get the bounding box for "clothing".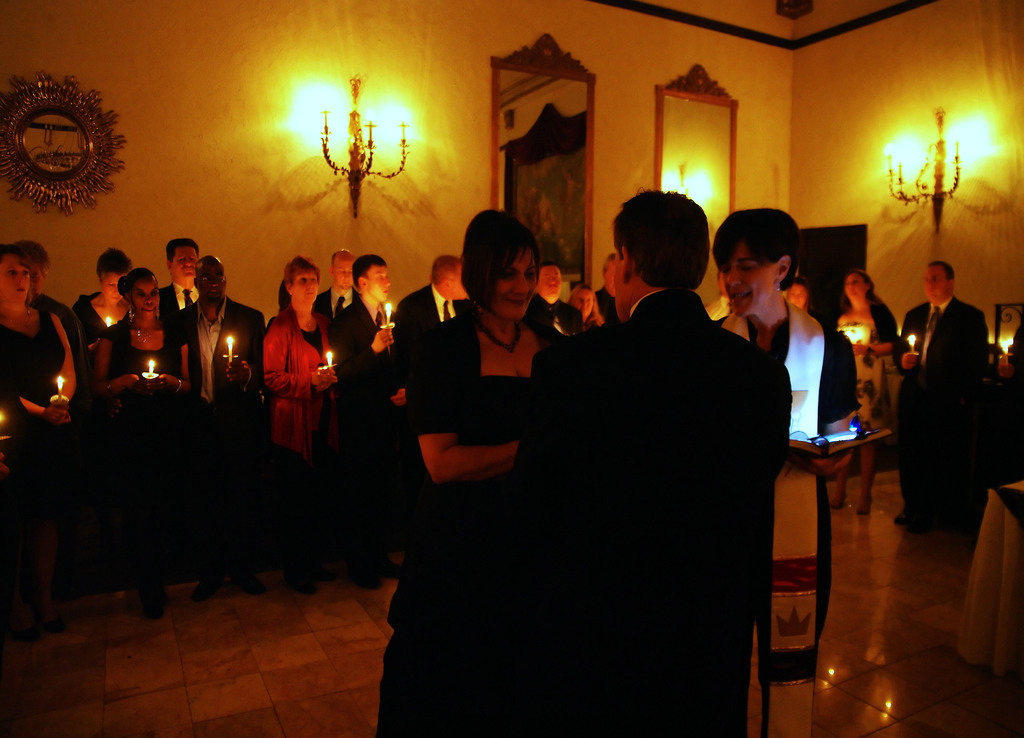
[177,289,257,540].
